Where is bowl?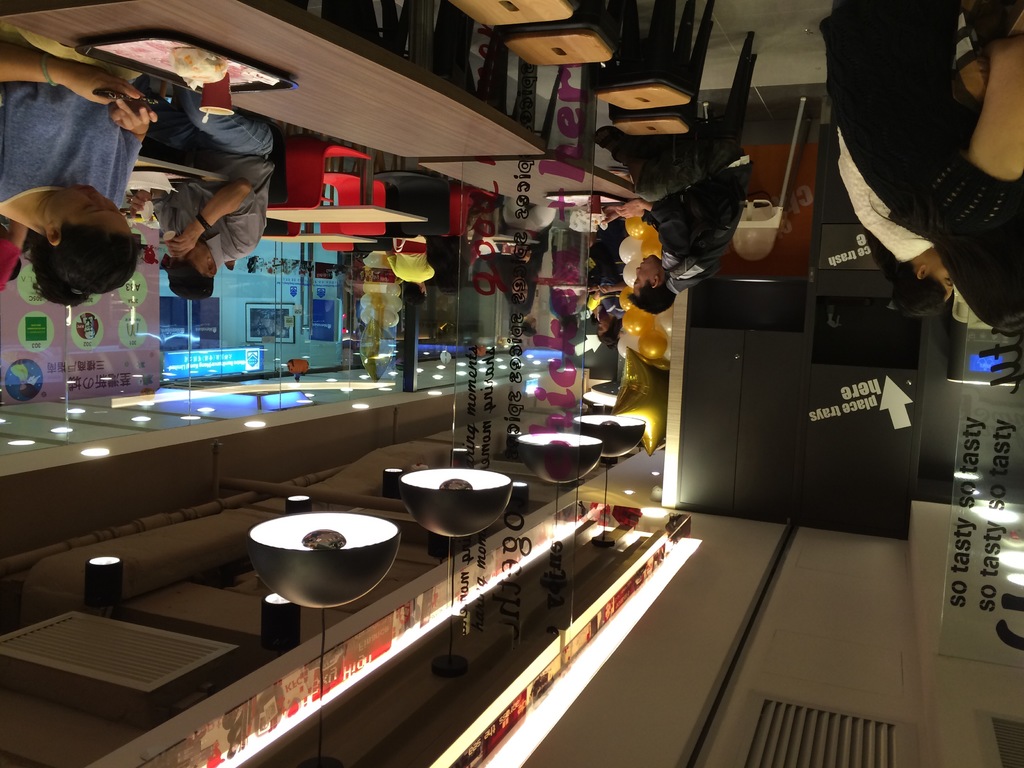
[x1=240, y1=509, x2=397, y2=625].
